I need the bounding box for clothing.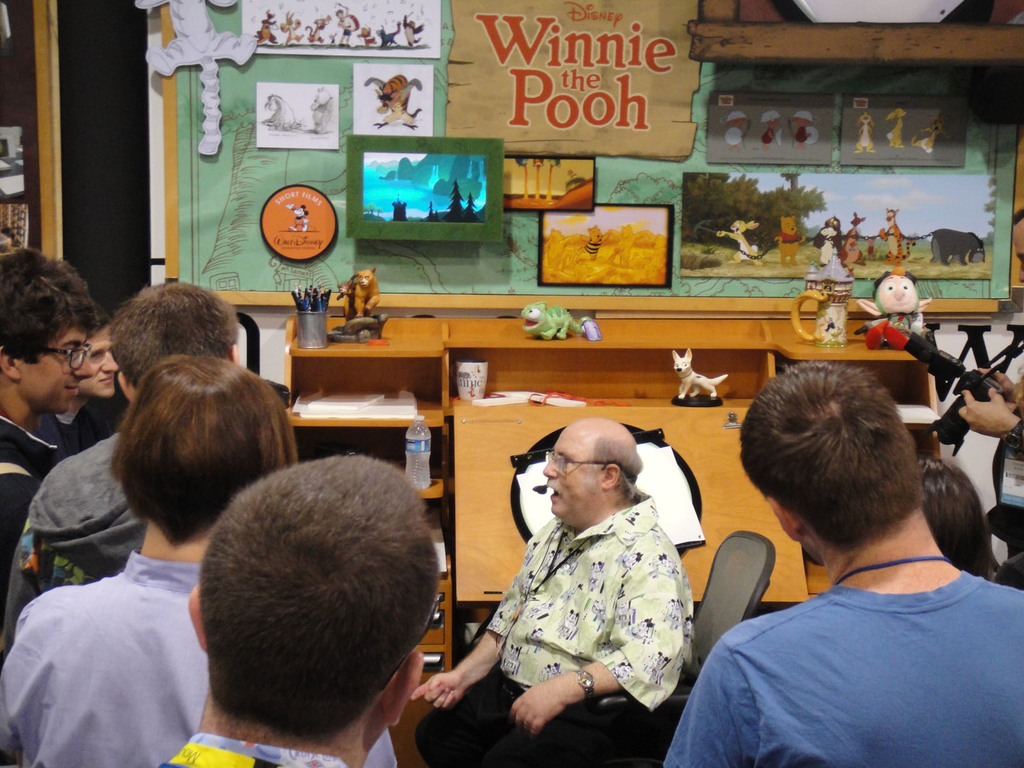
Here it is: {"x1": 1, "y1": 436, "x2": 148, "y2": 663}.
